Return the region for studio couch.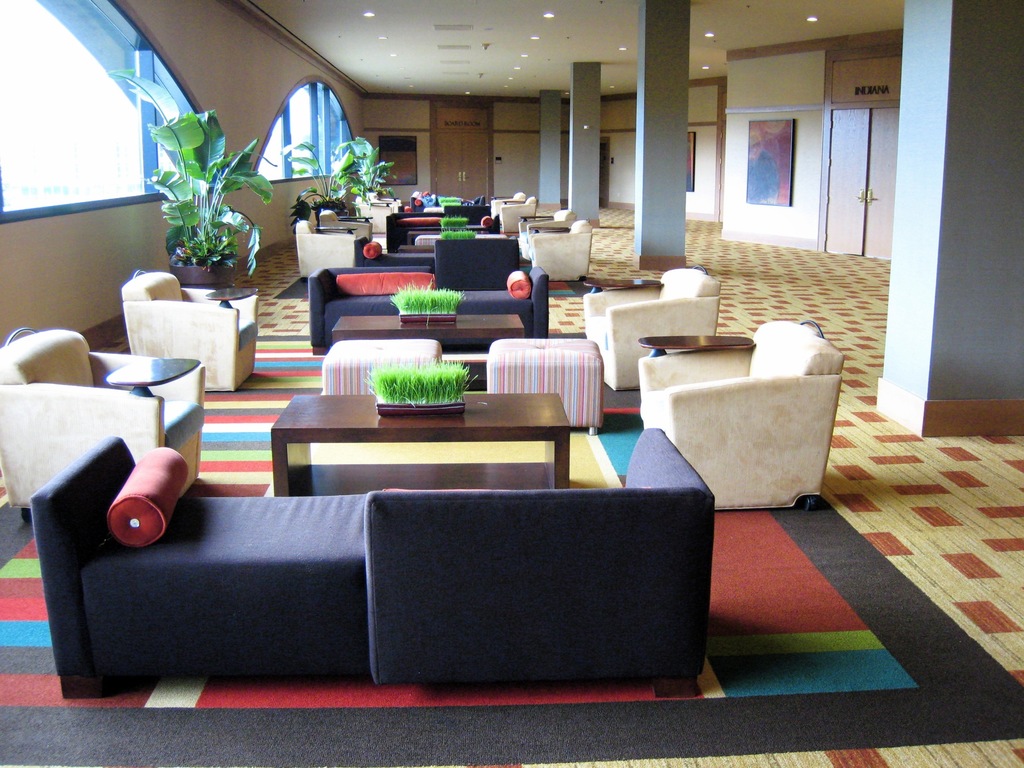
(309,236,546,344).
